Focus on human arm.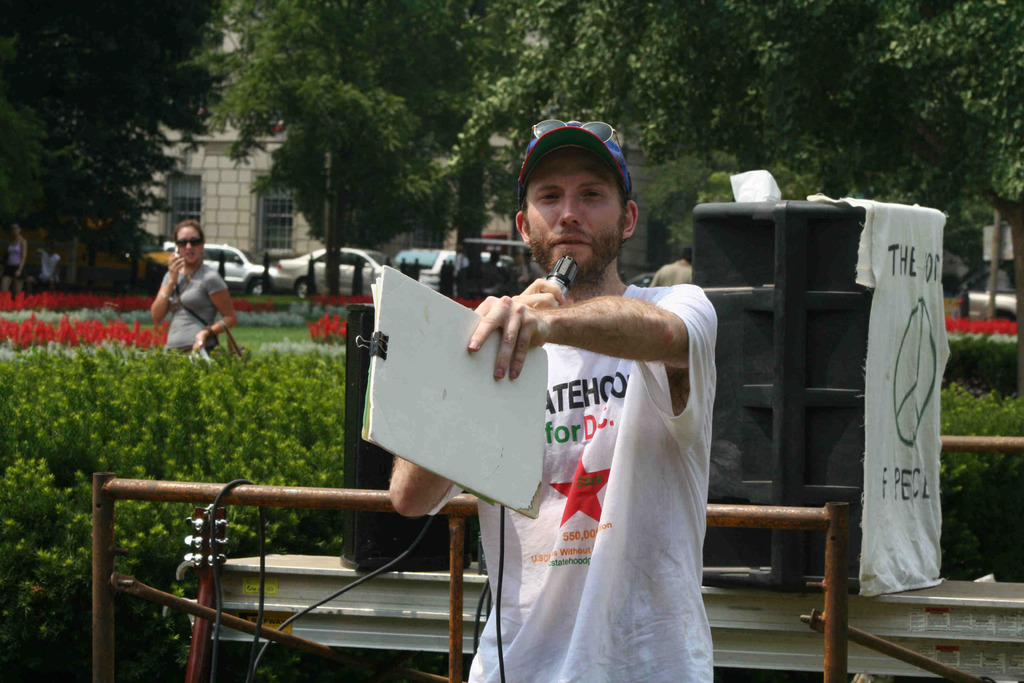
Focused at [390,274,565,514].
